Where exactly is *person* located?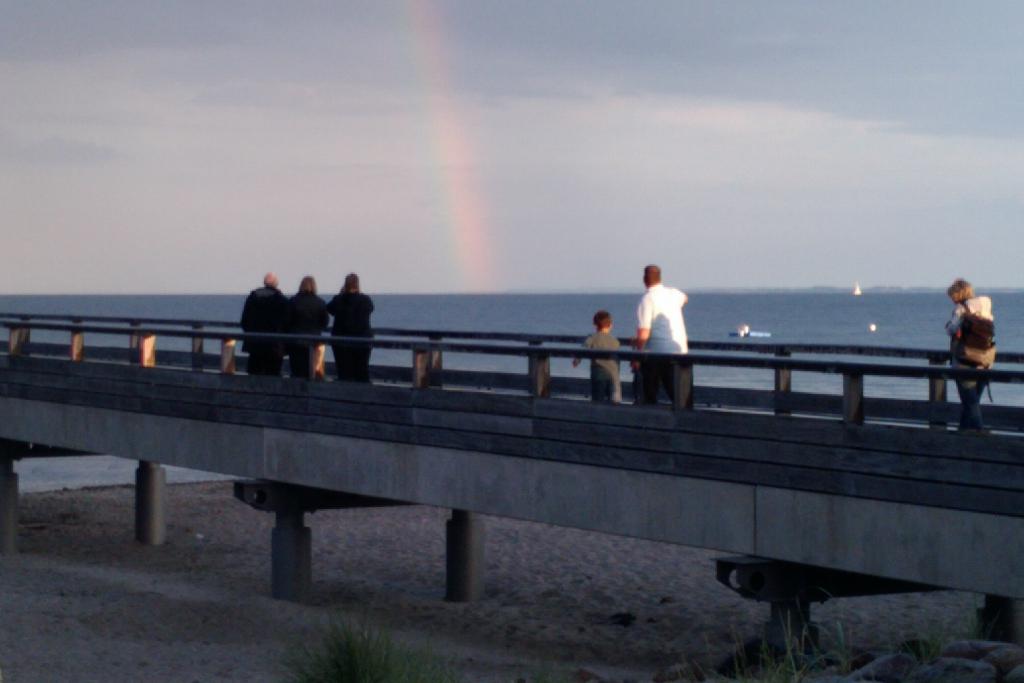
Its bounding box is 641:252:703:421.
